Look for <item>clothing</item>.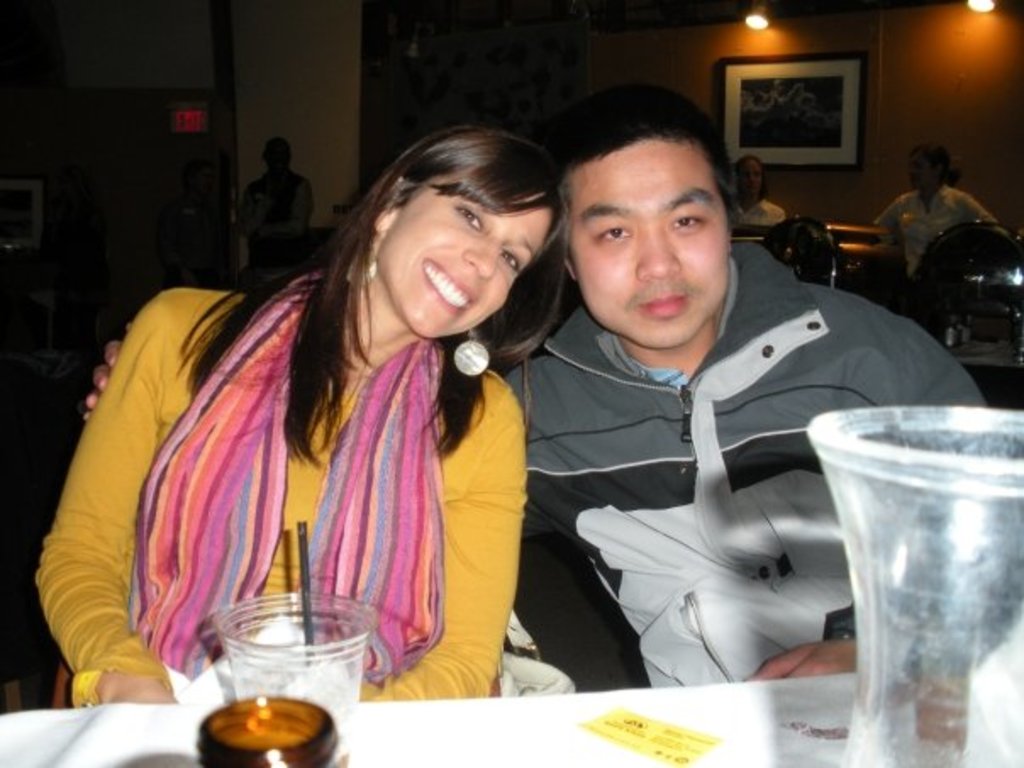
Found: BBox(510, 241, 980, 687).
